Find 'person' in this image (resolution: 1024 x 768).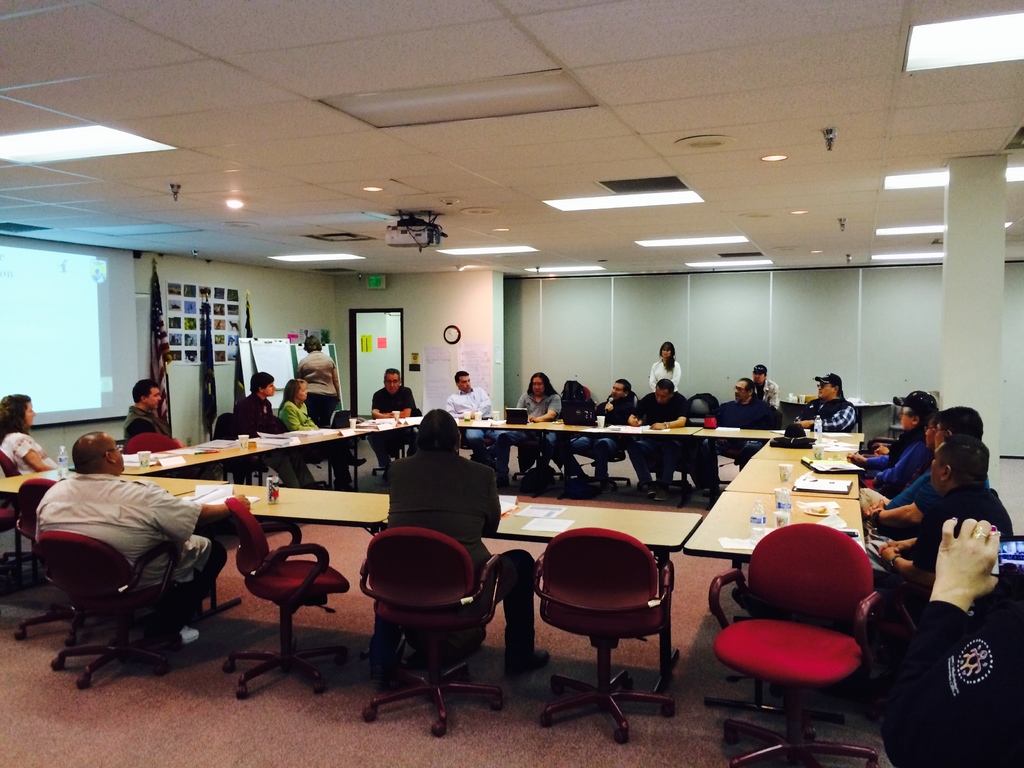
bbox=[372, 368, 413, 461].
